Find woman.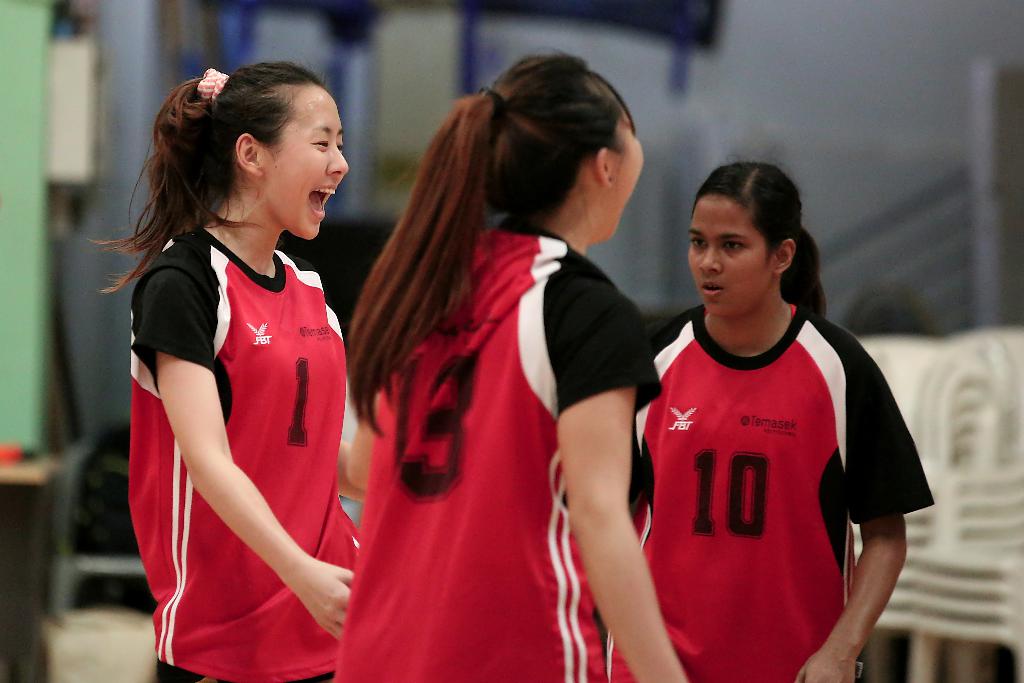
{"x1": 99, "y1": 65, "x2": 373, "y2": 676}.
